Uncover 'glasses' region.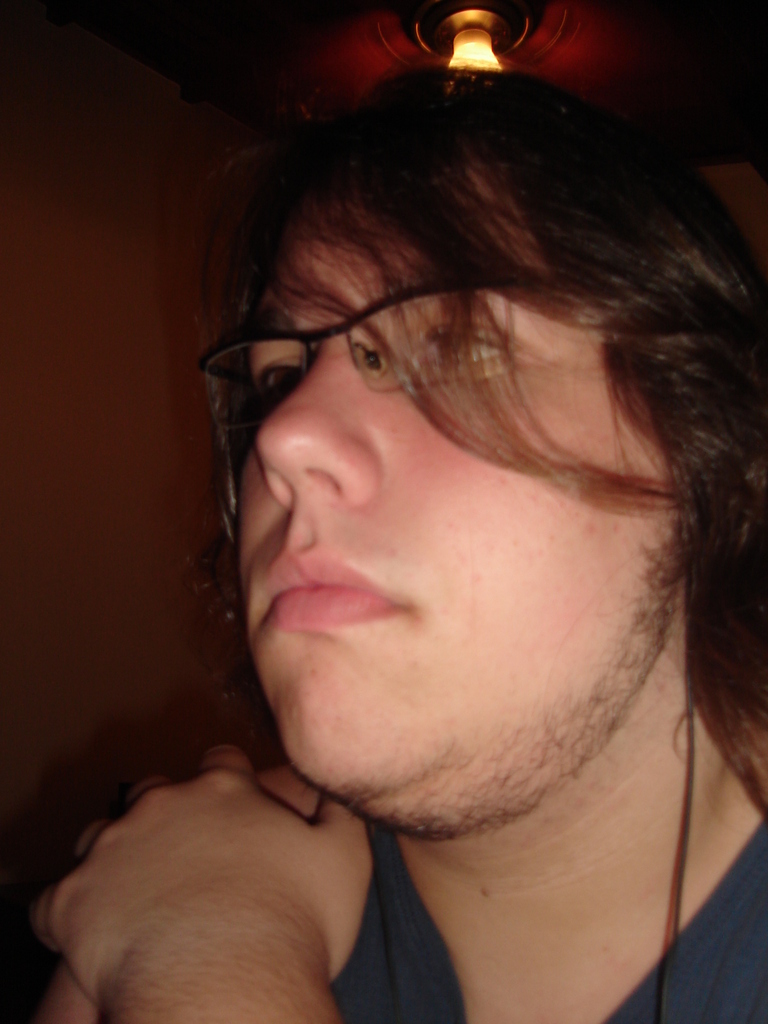
Uncovered: [193, 276, 557, 440].
